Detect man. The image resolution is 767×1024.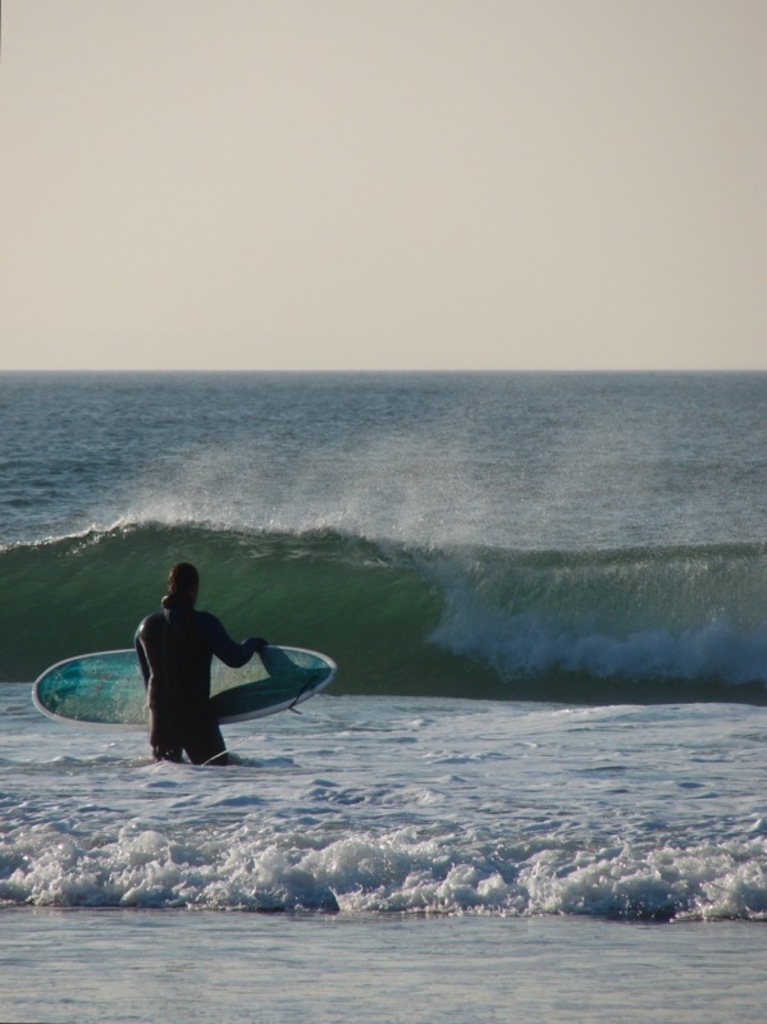
114,558,266,772.
